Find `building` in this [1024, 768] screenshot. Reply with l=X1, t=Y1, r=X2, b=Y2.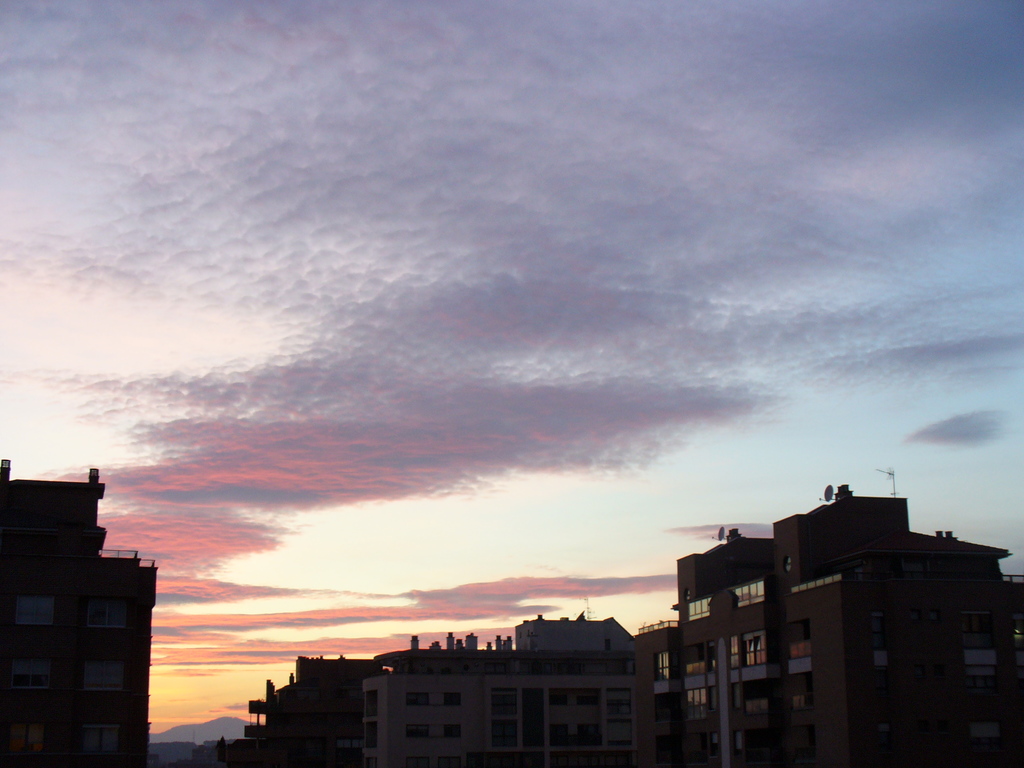
l=0, t=458, r=156, b=767.
